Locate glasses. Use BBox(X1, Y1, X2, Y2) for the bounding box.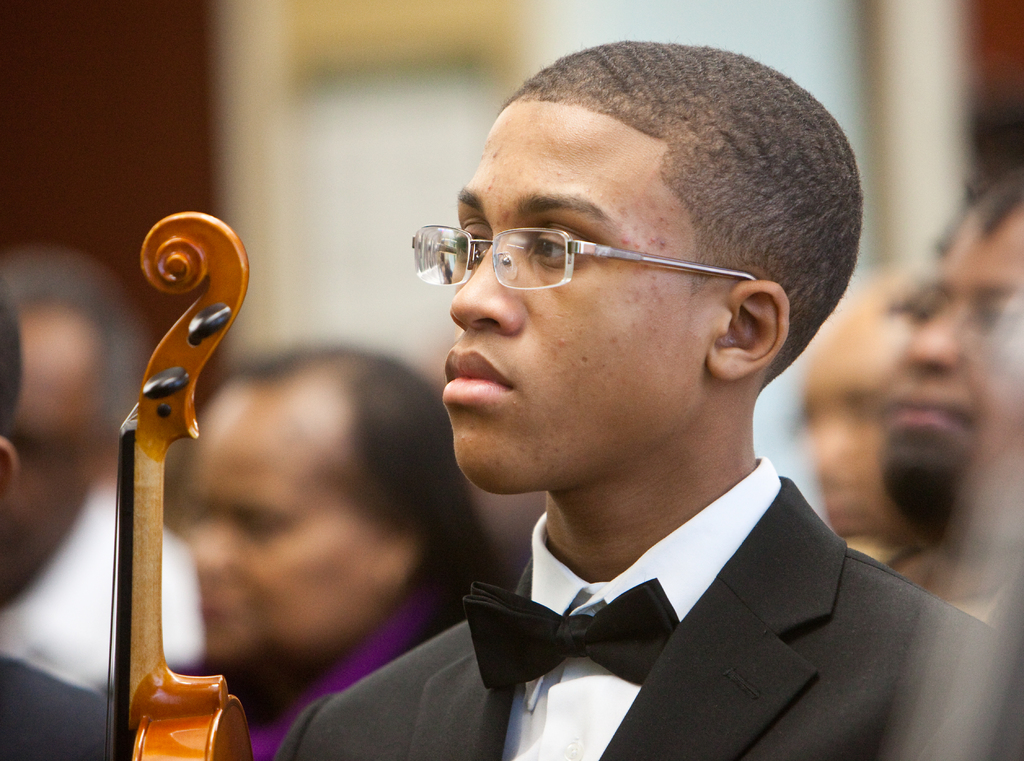
BBox(884, 290, 1023, 334).
